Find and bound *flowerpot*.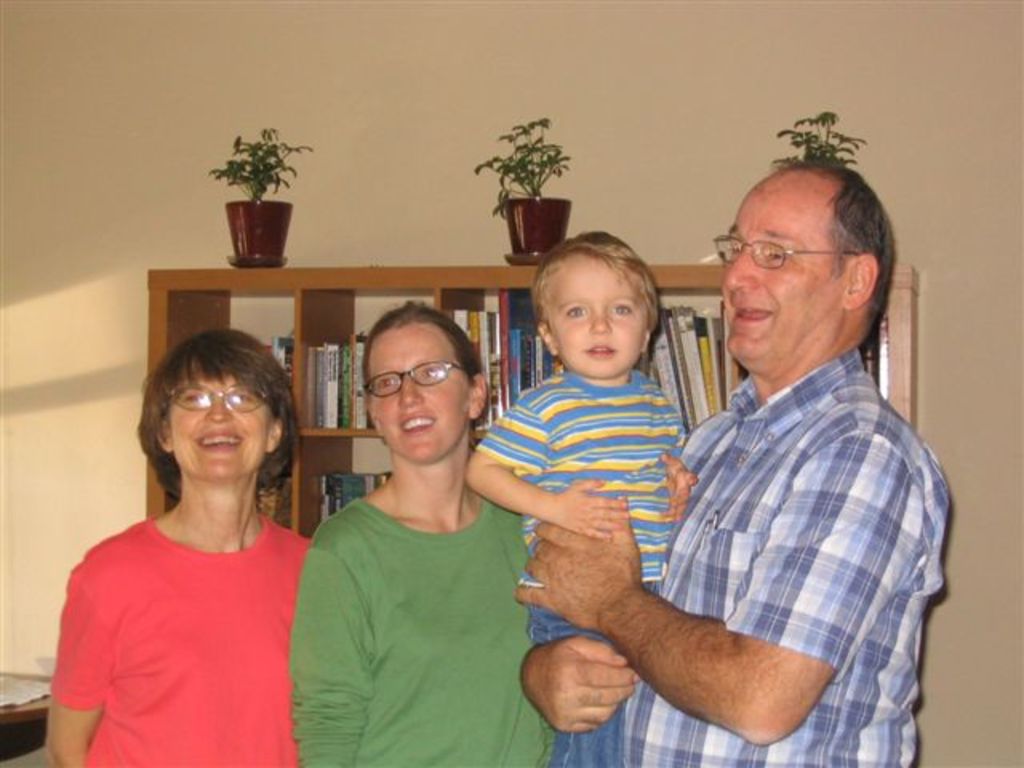
Bound: pyautogui.locateOnScreen(501, 198, 570, 267).
